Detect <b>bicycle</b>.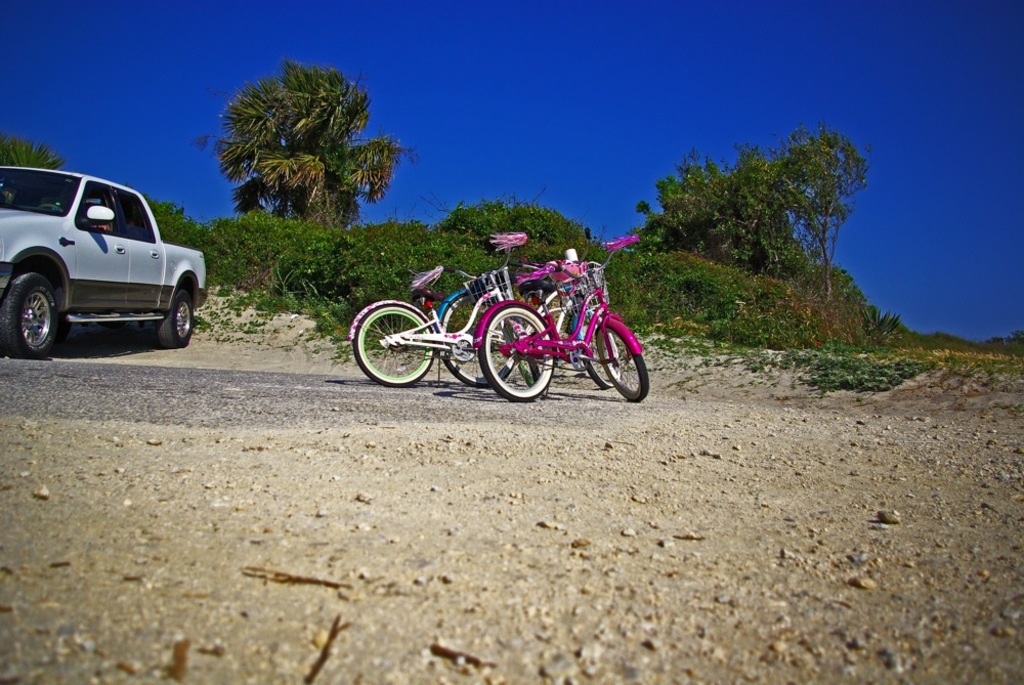
Detected at box(431, 253, 624, 400).
